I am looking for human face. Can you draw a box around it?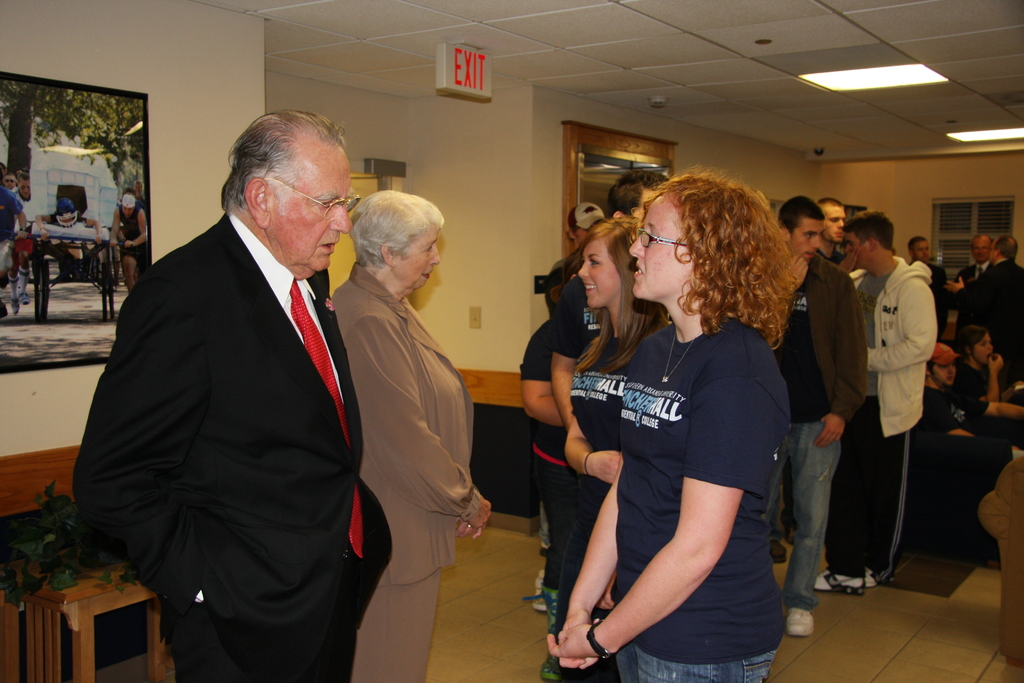
Sure, the bounding box is {"x1": 976, "y1": 231, "x2": 989, "y2": 263}.
